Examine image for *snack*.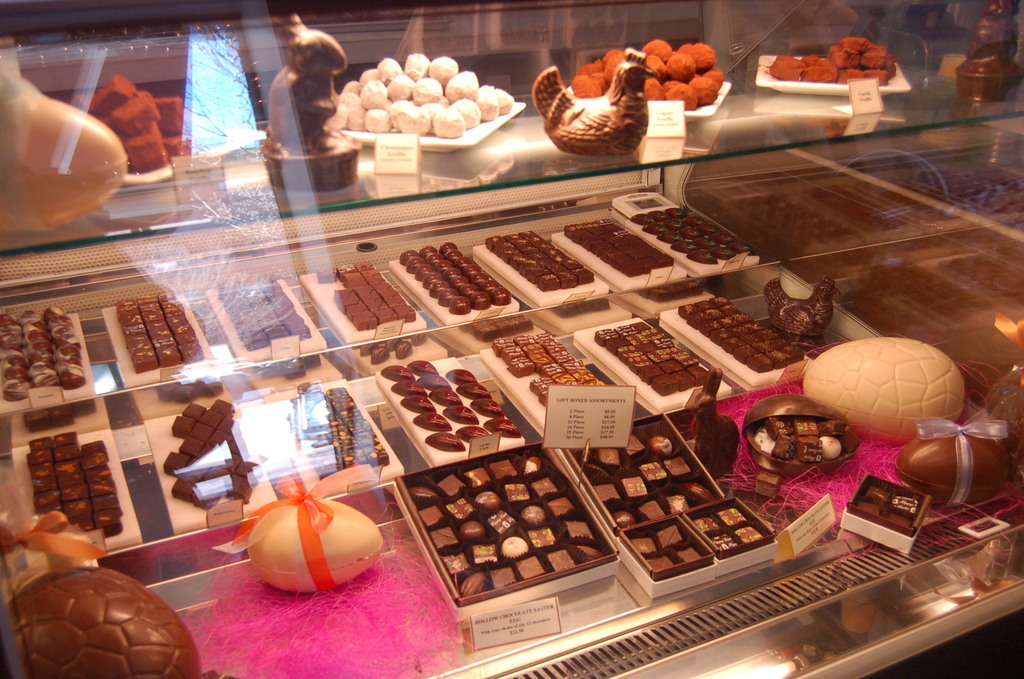
Examination result: (51,432,76,448).
